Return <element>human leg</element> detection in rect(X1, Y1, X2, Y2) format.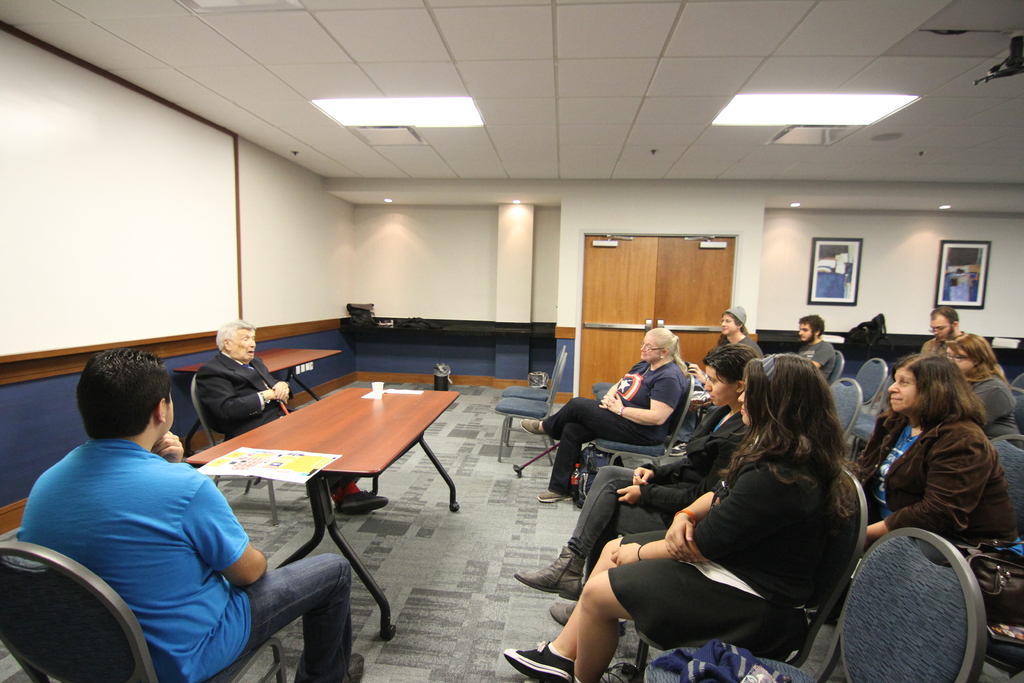
rect(518, 395, 655, 503).
